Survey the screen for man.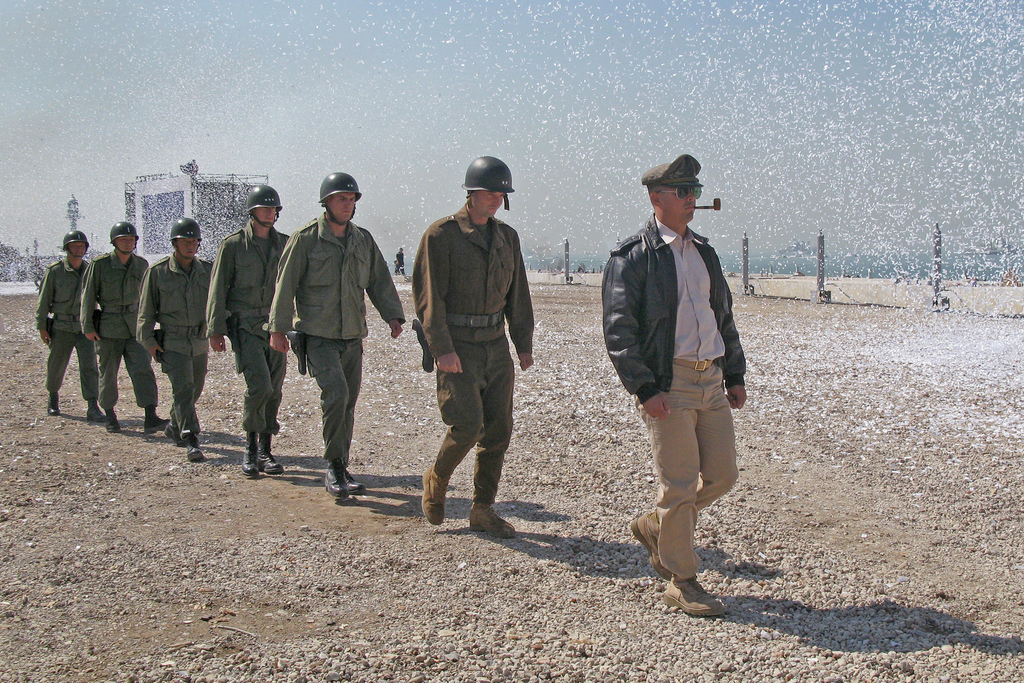
Survey found: 268, 168, 408, 502.
